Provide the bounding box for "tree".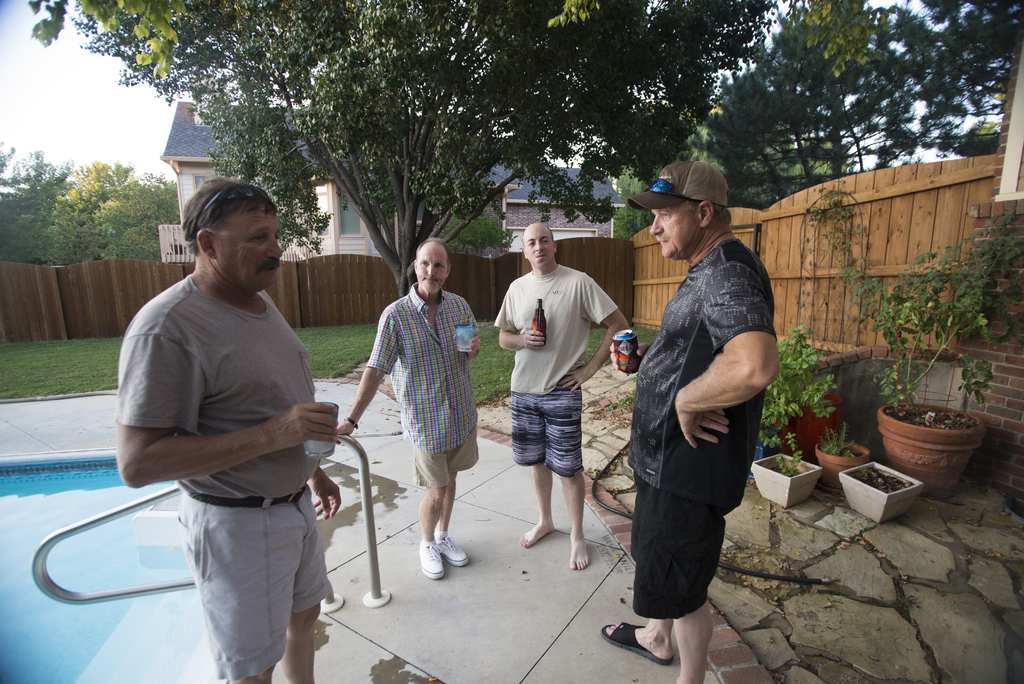
<region>744, 325, 838, 480</region>.
